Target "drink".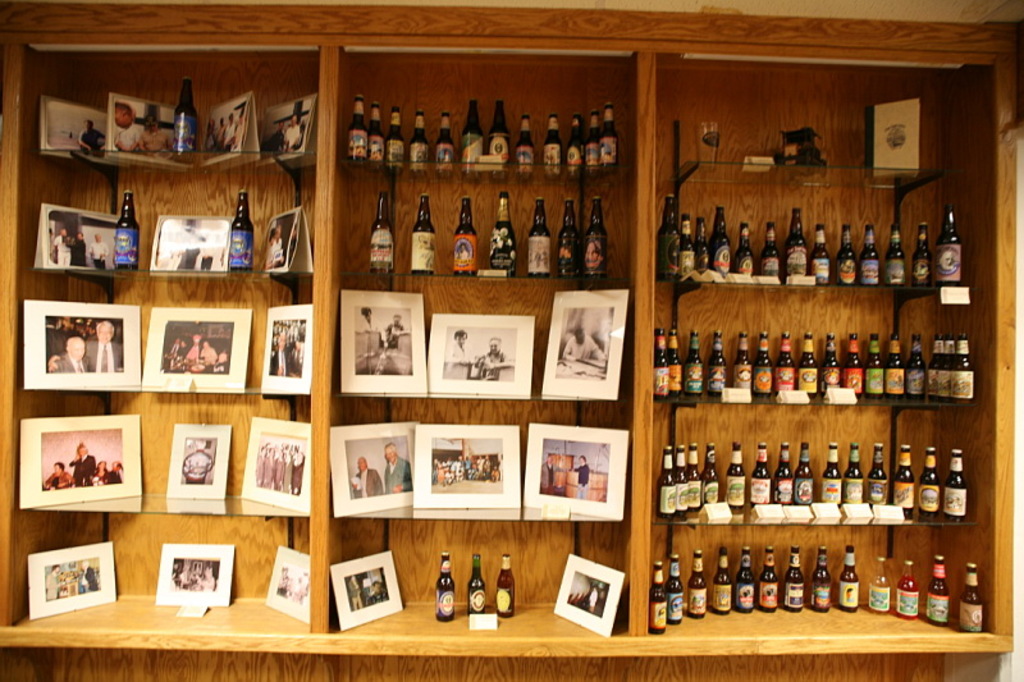
Target region: left=758, top=544, right=777, bottom=613.
